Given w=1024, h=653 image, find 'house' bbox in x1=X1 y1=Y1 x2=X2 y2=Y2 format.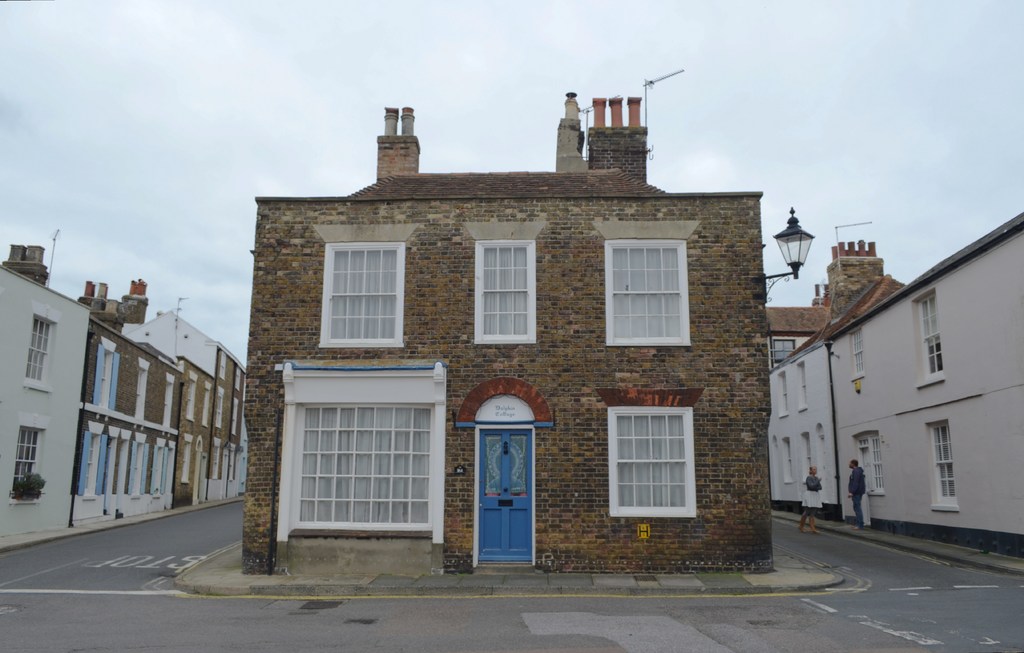
x1=137 y1=309 x2=233 y2=505.
